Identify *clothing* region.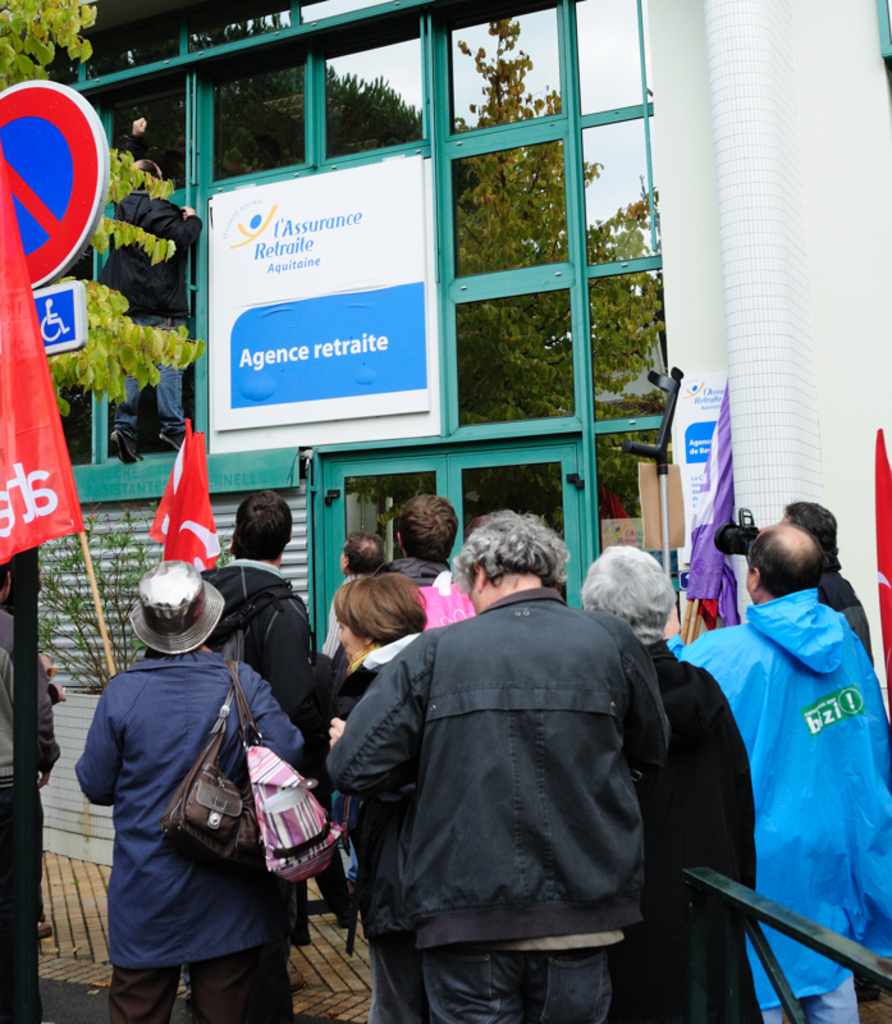
Region: detection(326, 596, 671, 1023).
